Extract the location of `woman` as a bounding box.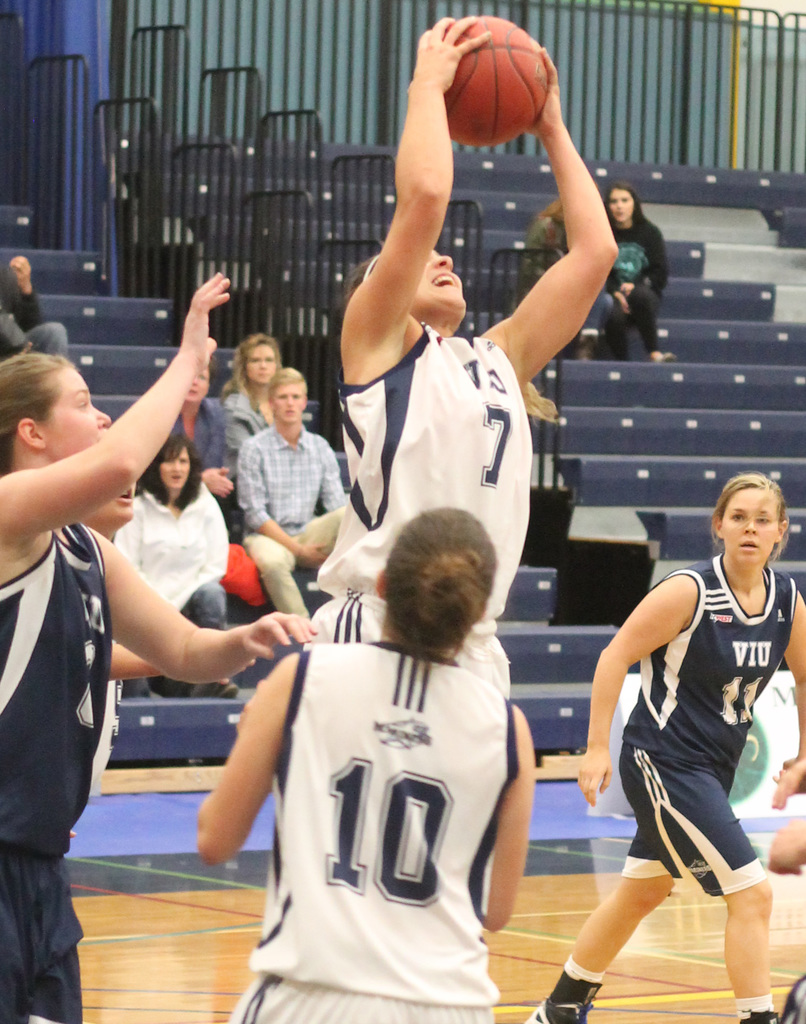
{"left": 577, "top": 178, "right": 668, "bottom": 360}.
